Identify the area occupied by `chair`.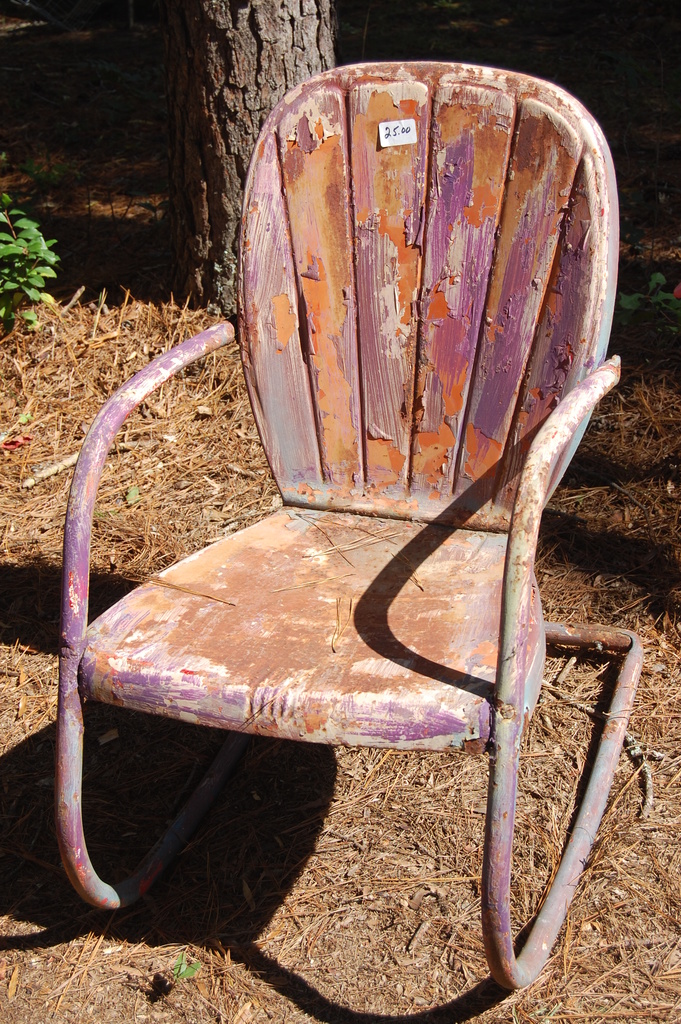
Area: (left=56, top=61, right=652, bottom=994).
